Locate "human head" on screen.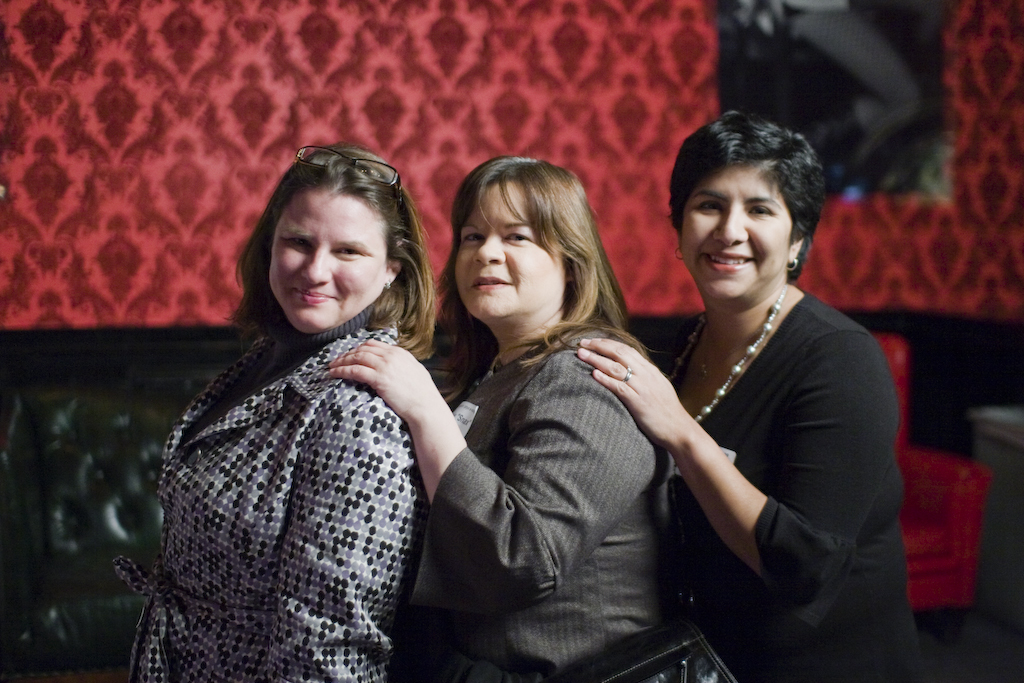
On screen at 264:143:420:333.
